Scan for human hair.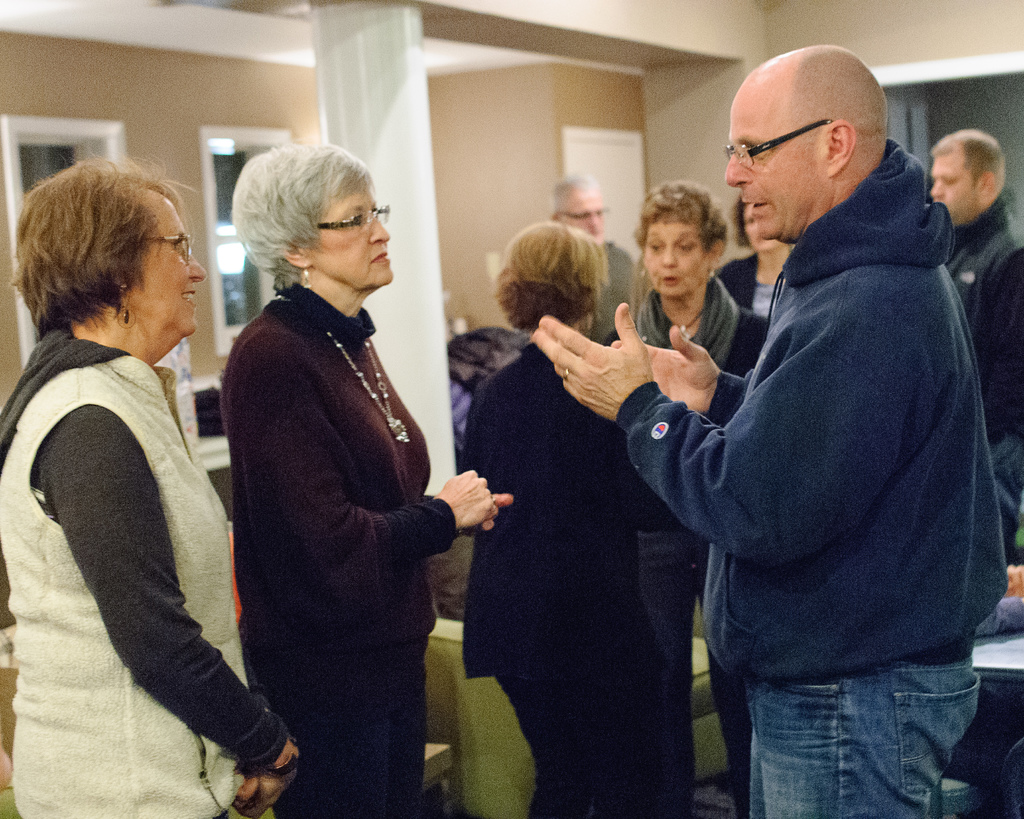
Scan result: 218 150 389 299.
